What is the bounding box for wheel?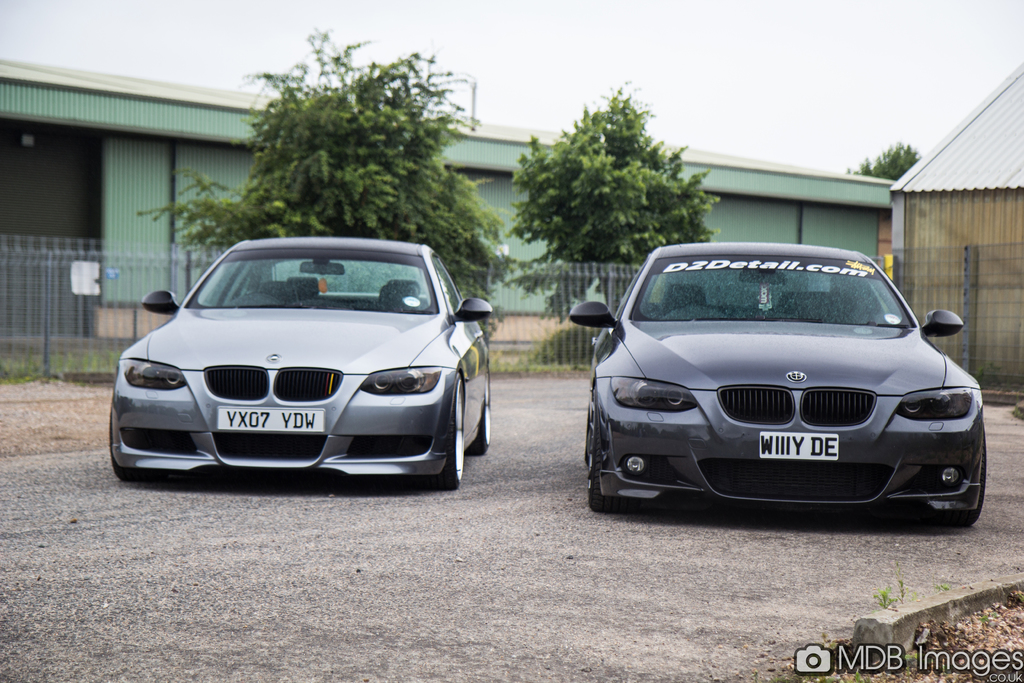
Rect(586, 412, 606, 505).
